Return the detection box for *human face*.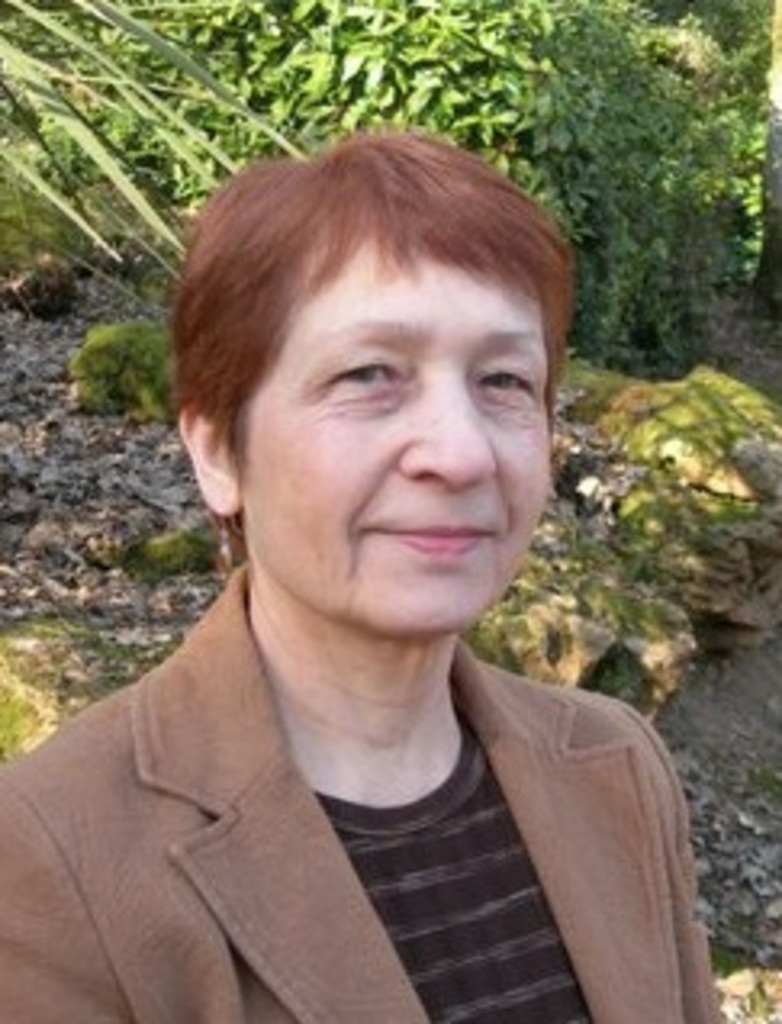
bbox(241, 225, 547, 634).
